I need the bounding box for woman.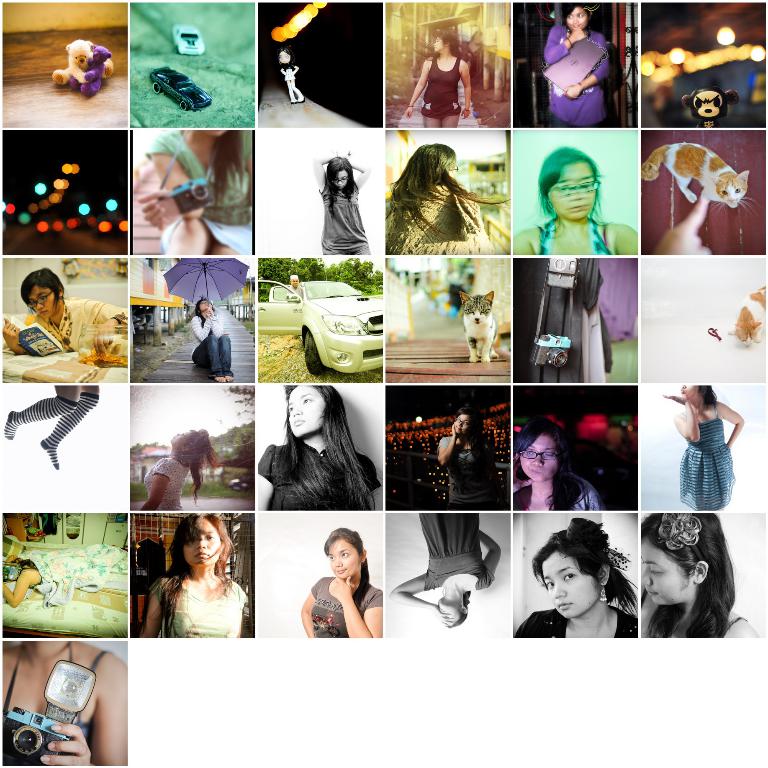
Here it is: bbox=[441, 410, 507, 515].
